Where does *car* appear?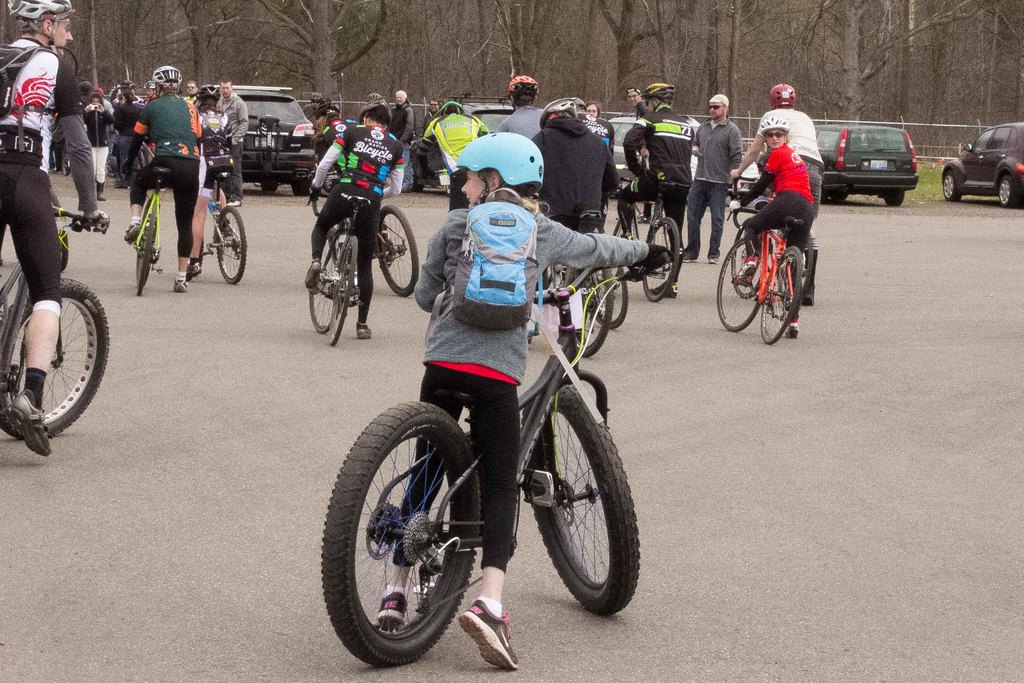
Appears at x1=606 y1=113 x2=698 y2=206.
